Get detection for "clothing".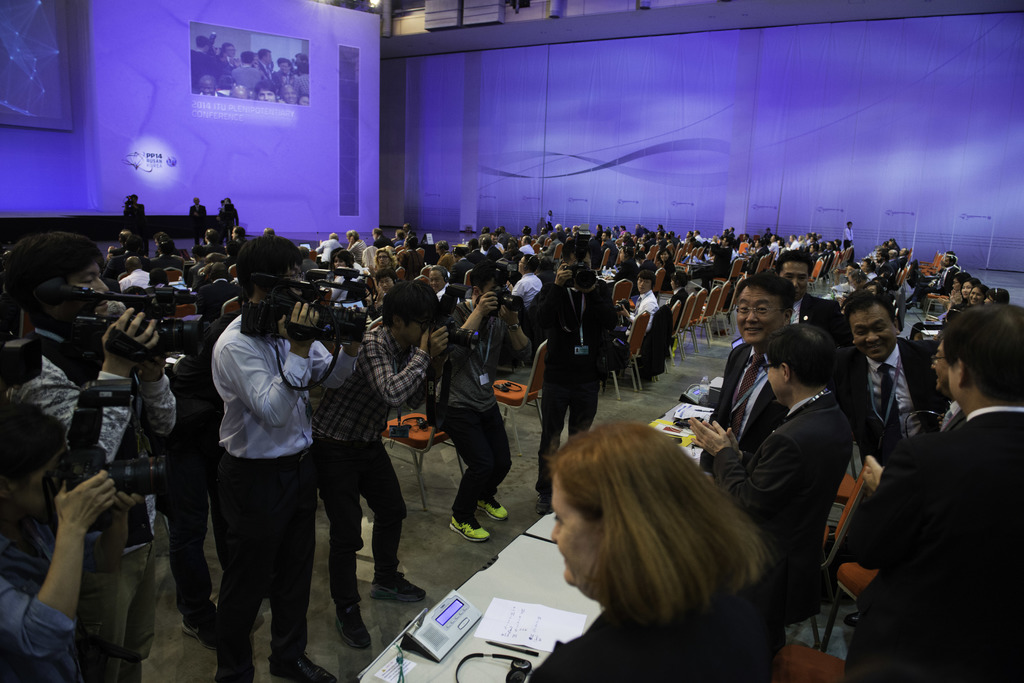
Detection: box=[298, 285, 436, 608].
